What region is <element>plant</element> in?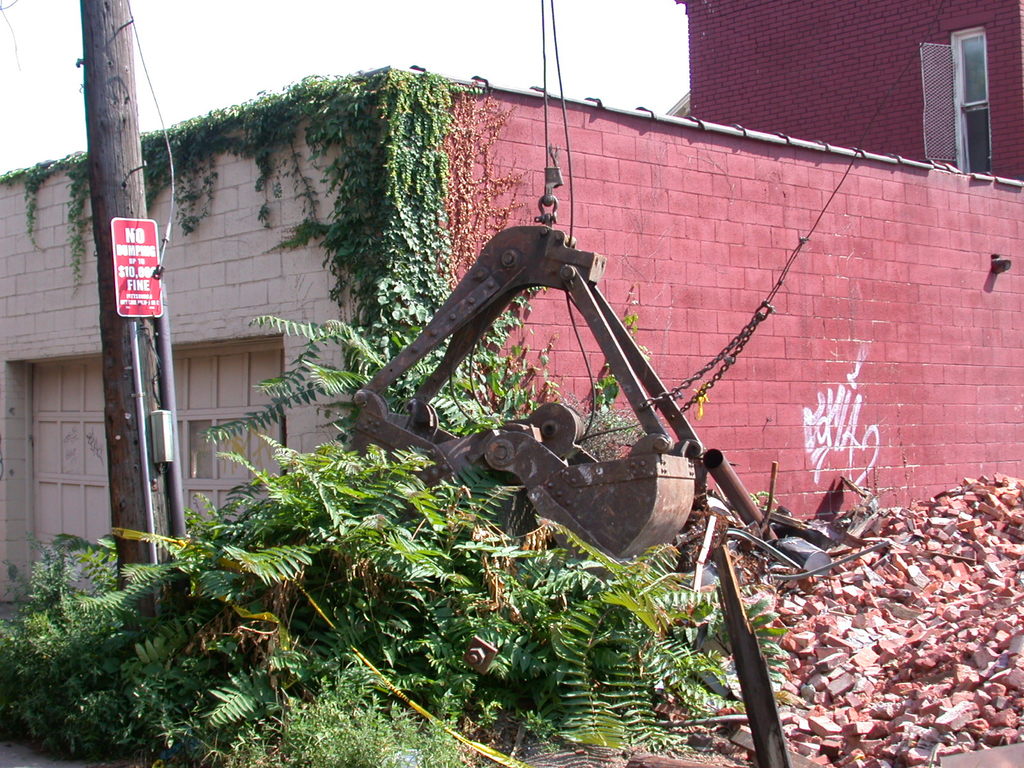
bbox(586, 297, 646, 438).
